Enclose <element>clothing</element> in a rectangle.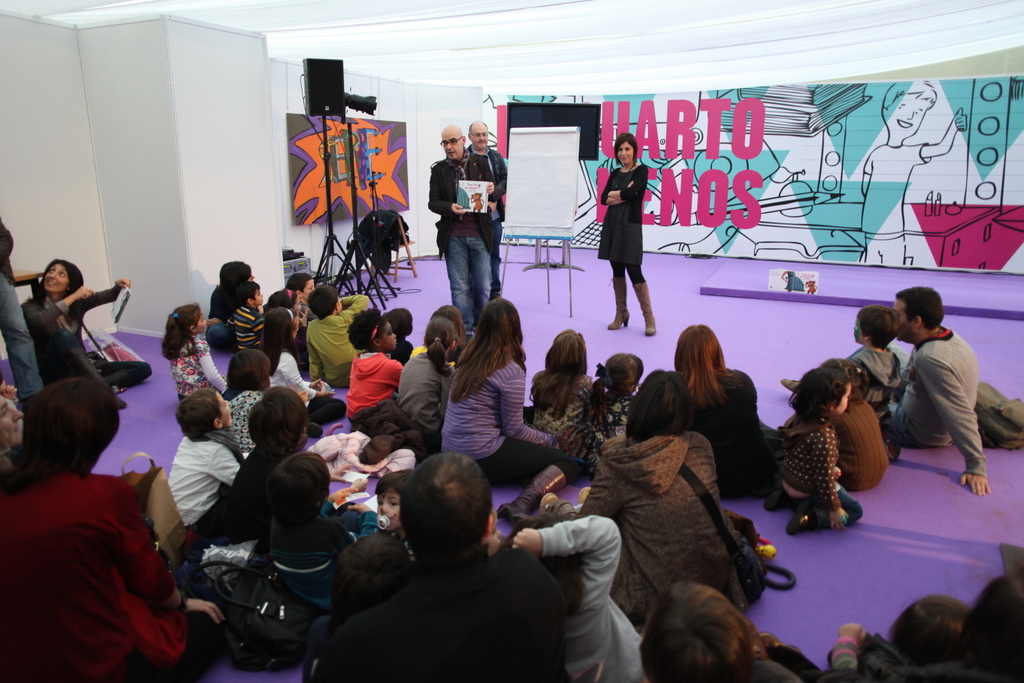
{"left": 0, "top": 225, "right": 38, "bottom": 400}.
